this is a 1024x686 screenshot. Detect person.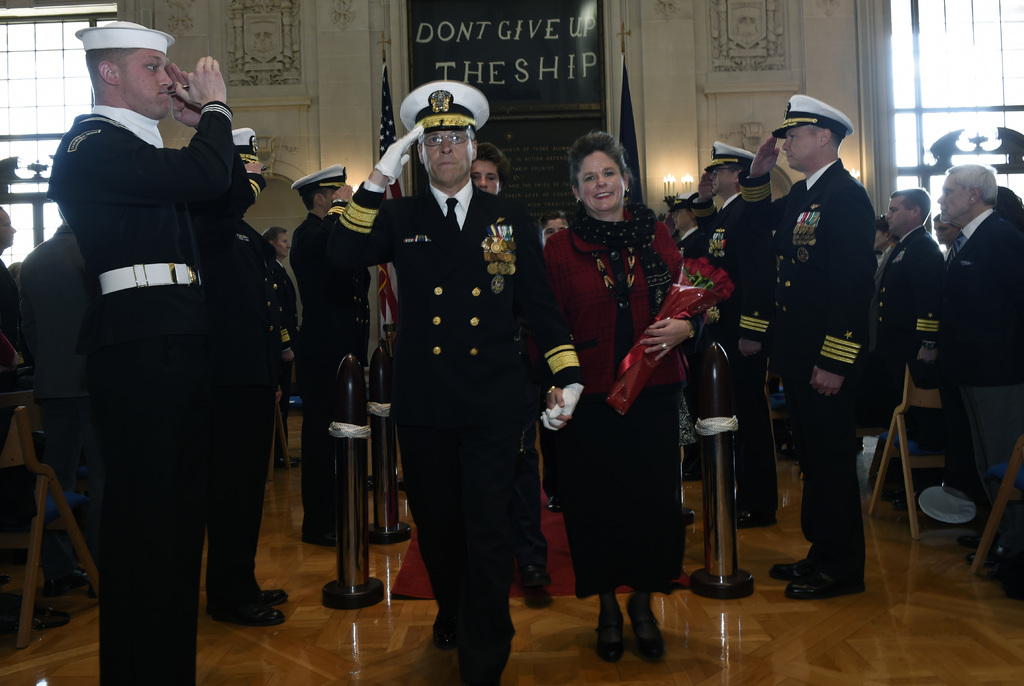
x1=694 y1=164 x2=773 y2=529.
